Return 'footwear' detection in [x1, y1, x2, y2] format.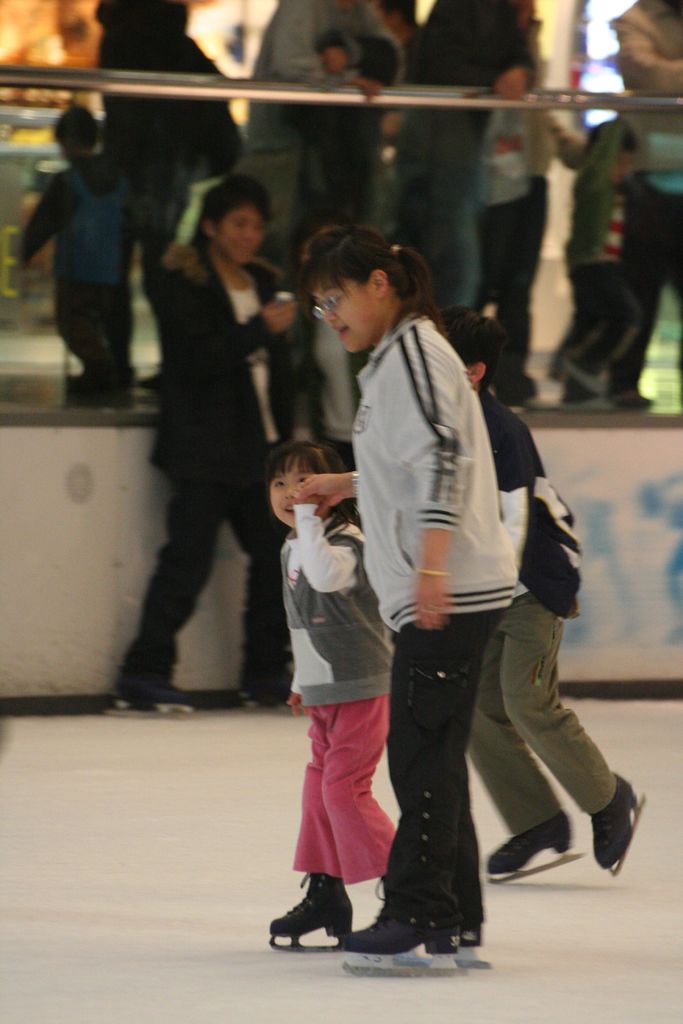
[593, 776, 646, 875].
